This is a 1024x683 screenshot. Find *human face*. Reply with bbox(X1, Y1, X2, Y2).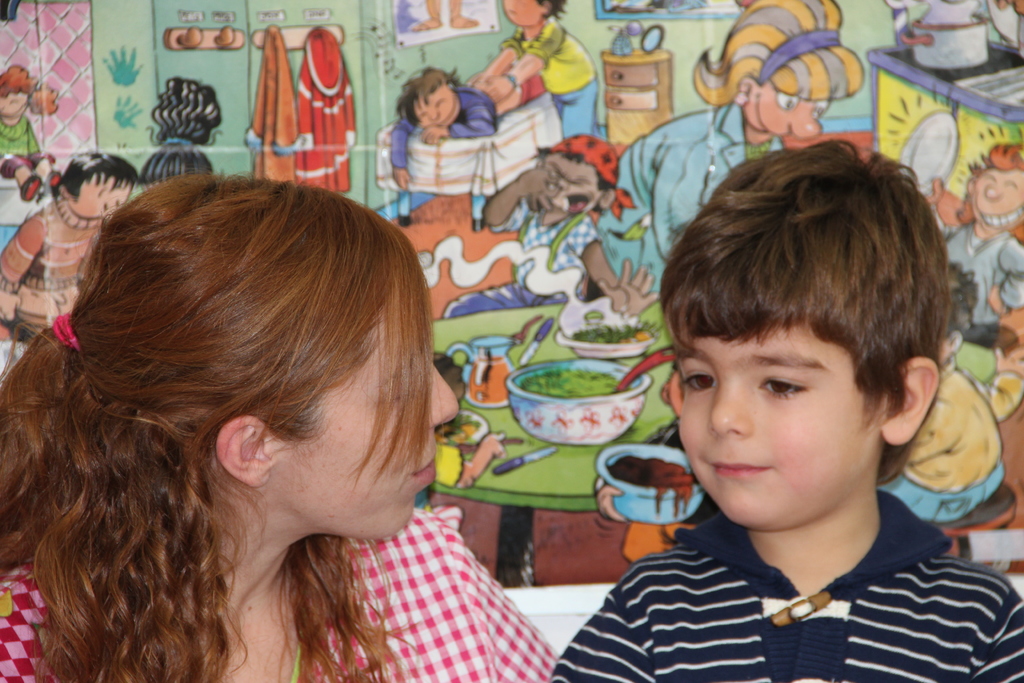
bbox(671, 315, 890, 529).
